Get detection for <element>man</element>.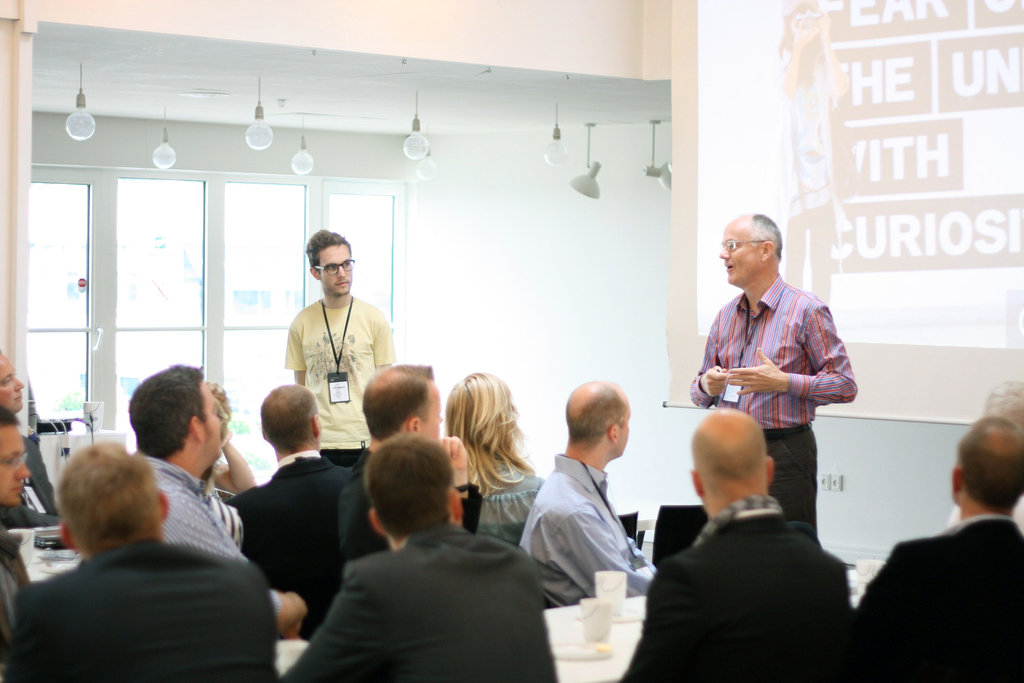
Detection: <region>229, 385, 383, 636</region>.
